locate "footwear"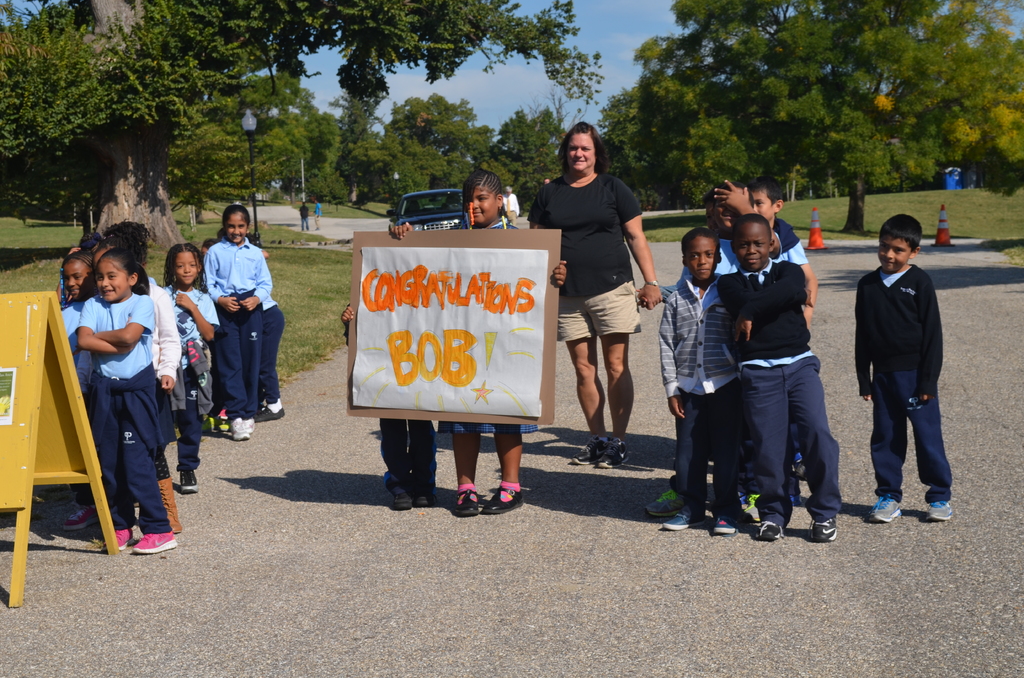
detection(213, 410, 231, 435)
